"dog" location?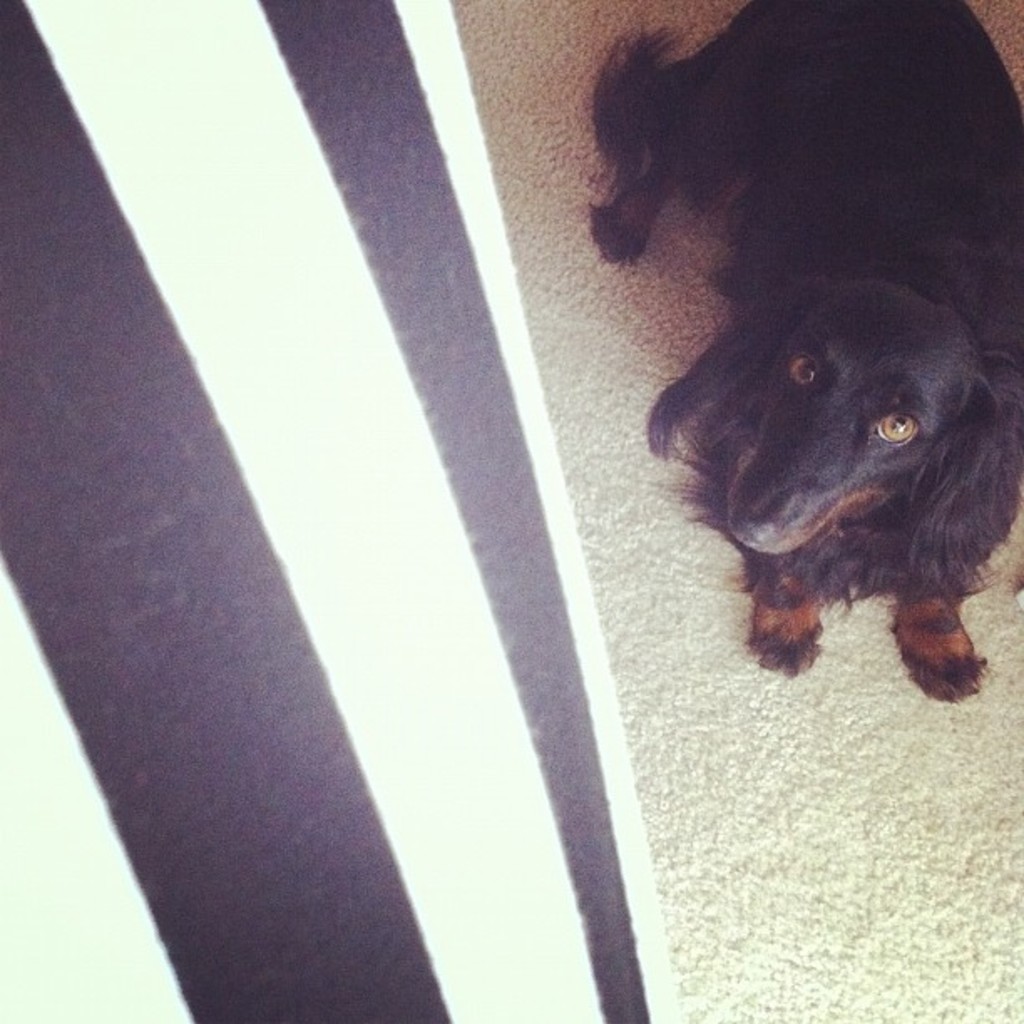
[584, 0, 1022, 706]
